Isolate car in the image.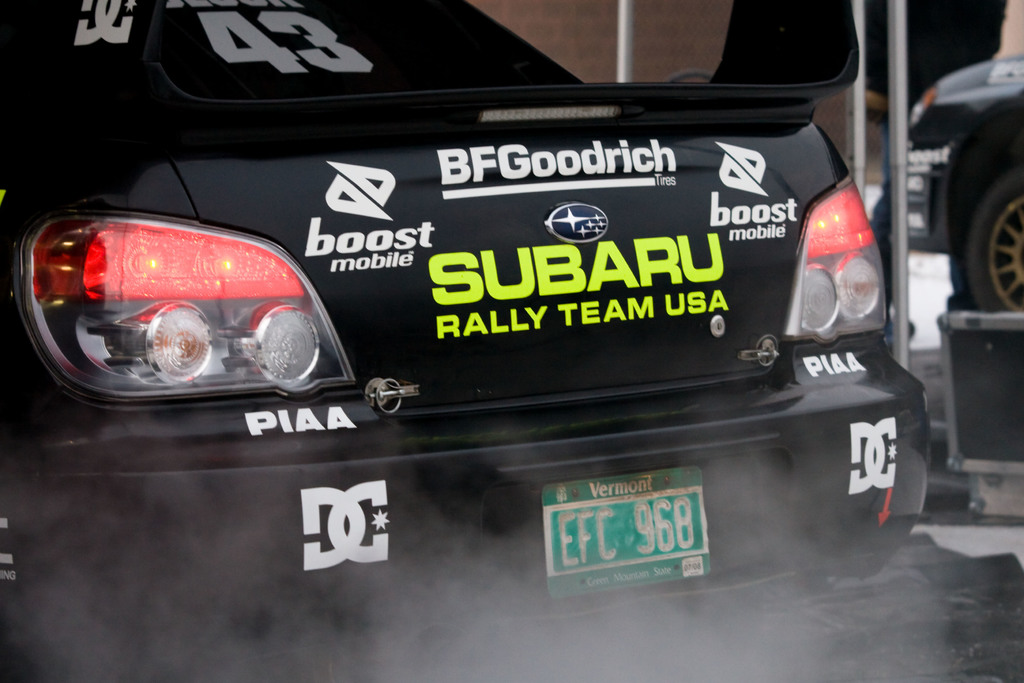
Isolated region: 0,0,934,682.
